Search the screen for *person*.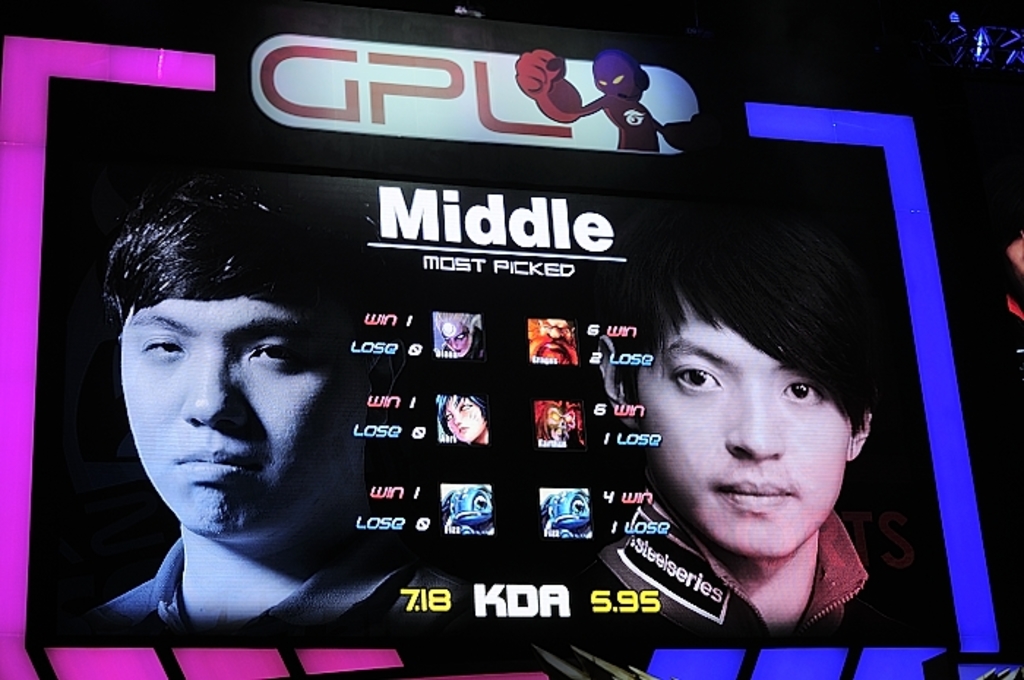
Found at Rect(585, 247, 901, 642).
